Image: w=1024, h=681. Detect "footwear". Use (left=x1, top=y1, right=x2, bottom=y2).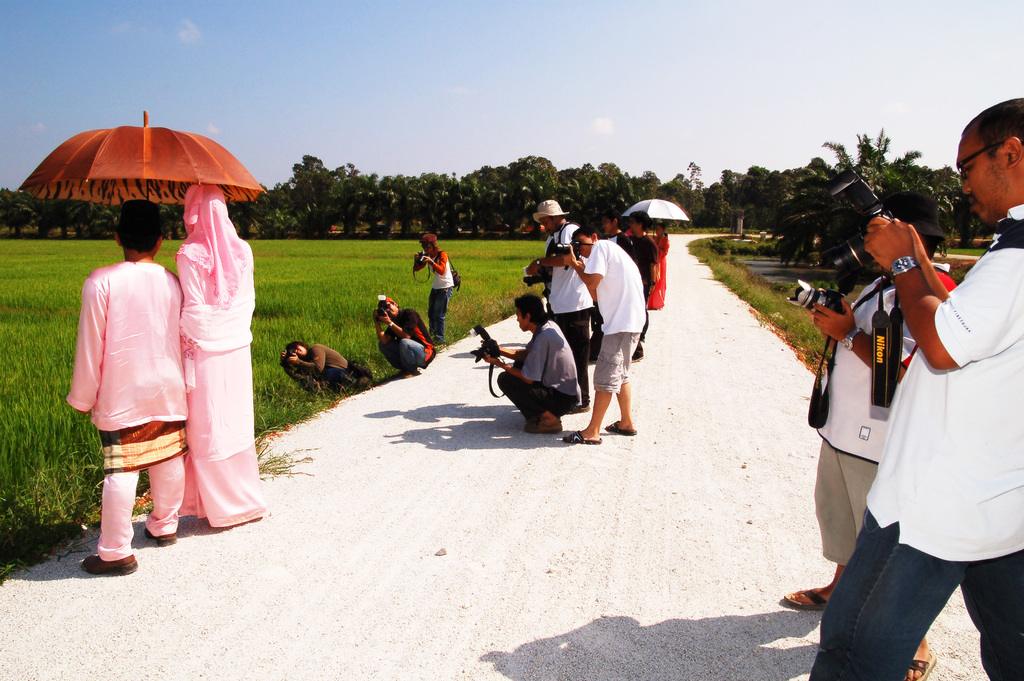
(left=781, top=584, right=833, bottom=614).
